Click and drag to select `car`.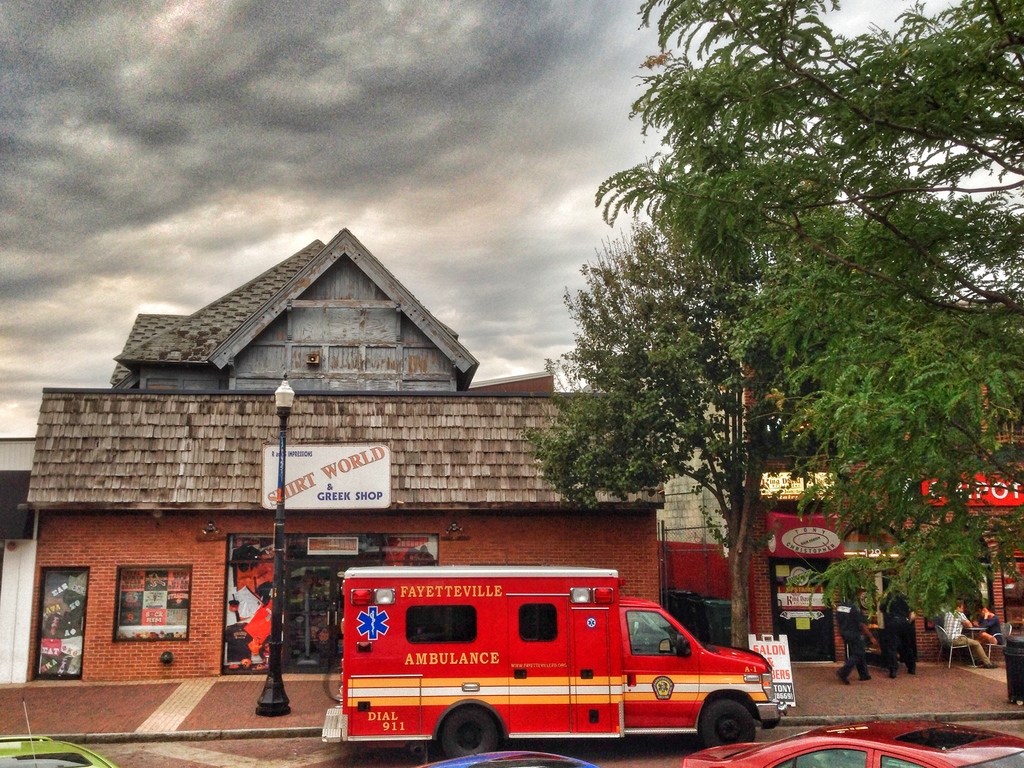
Selection: [left=678, top=719, right=1023, bottom=767].
